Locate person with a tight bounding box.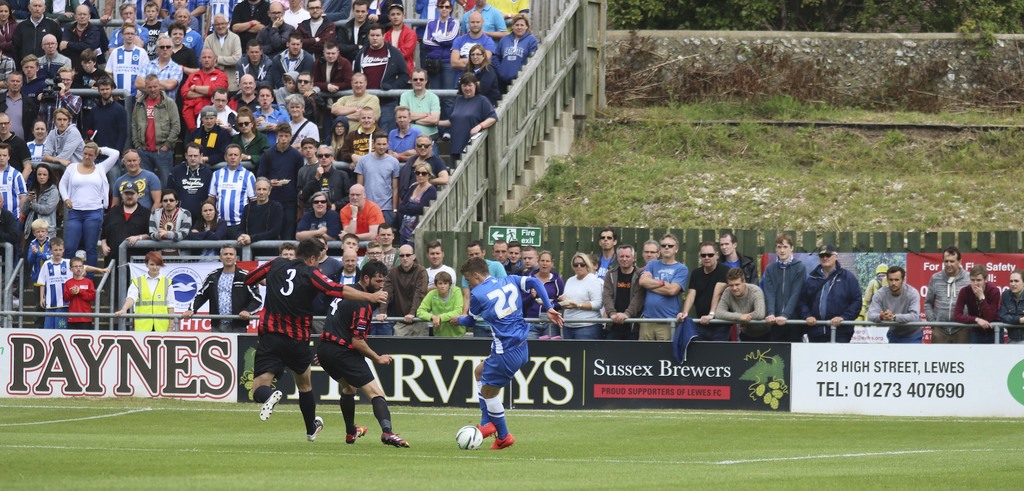
Rect(374, 222, 401, 329).
